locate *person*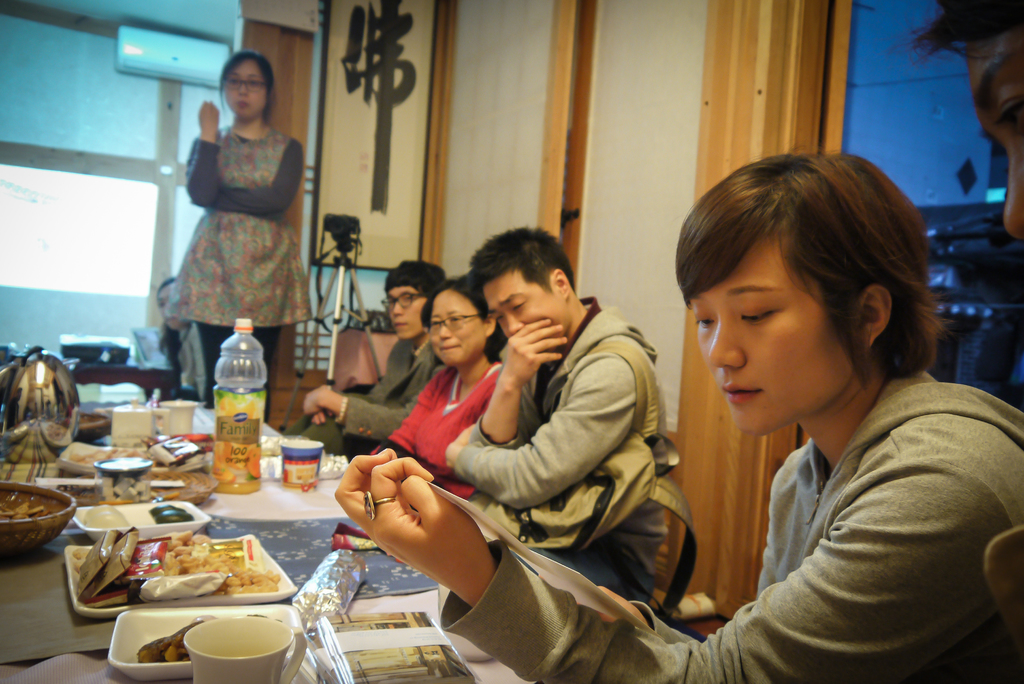
<region>303, 257, 448, 460</region>
